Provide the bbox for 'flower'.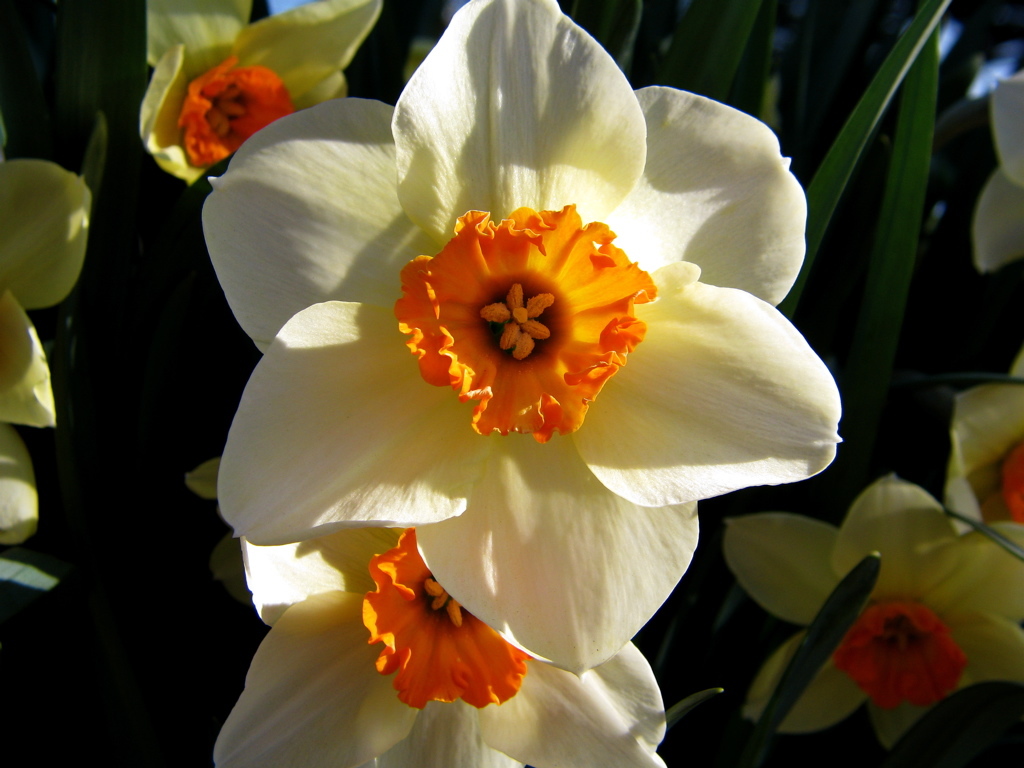
left=937, top=346, right=1023, bottom=545.
